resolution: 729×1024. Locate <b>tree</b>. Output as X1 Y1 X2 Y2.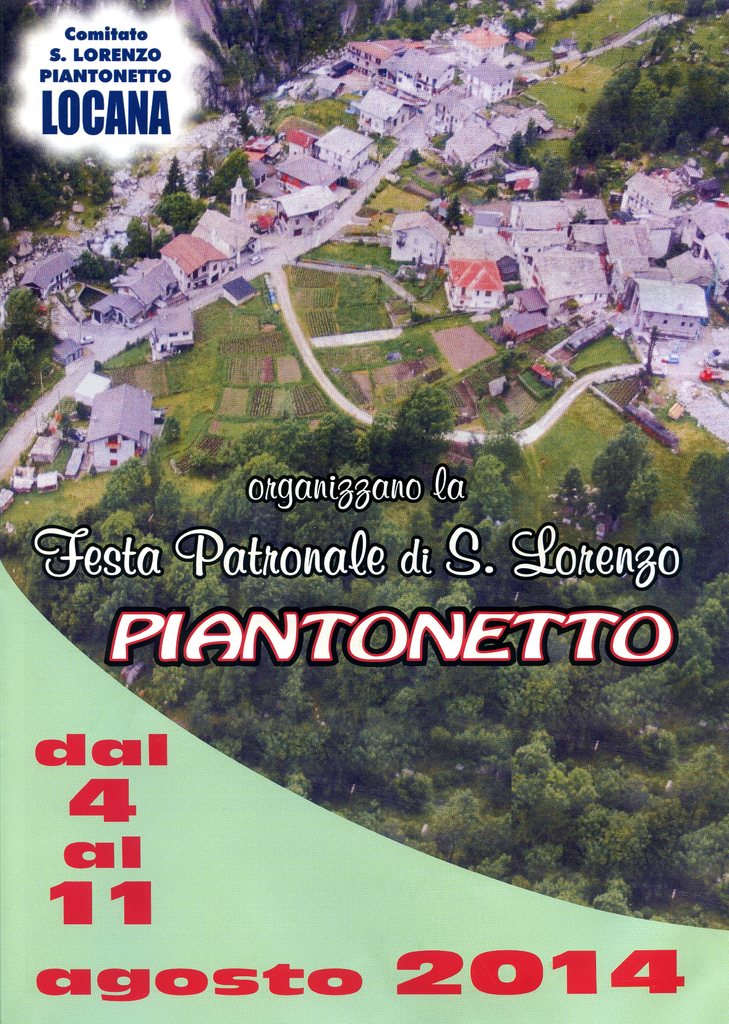
207 35 222 100.
